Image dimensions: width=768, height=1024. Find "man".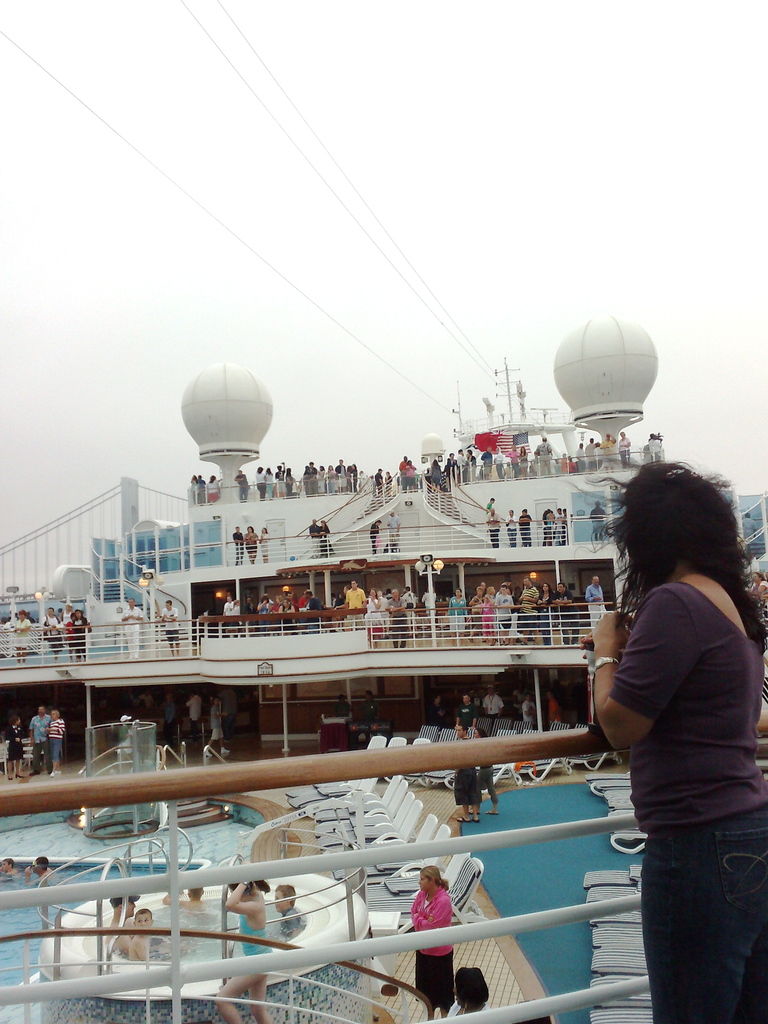
[515, 577, 540, 641].
